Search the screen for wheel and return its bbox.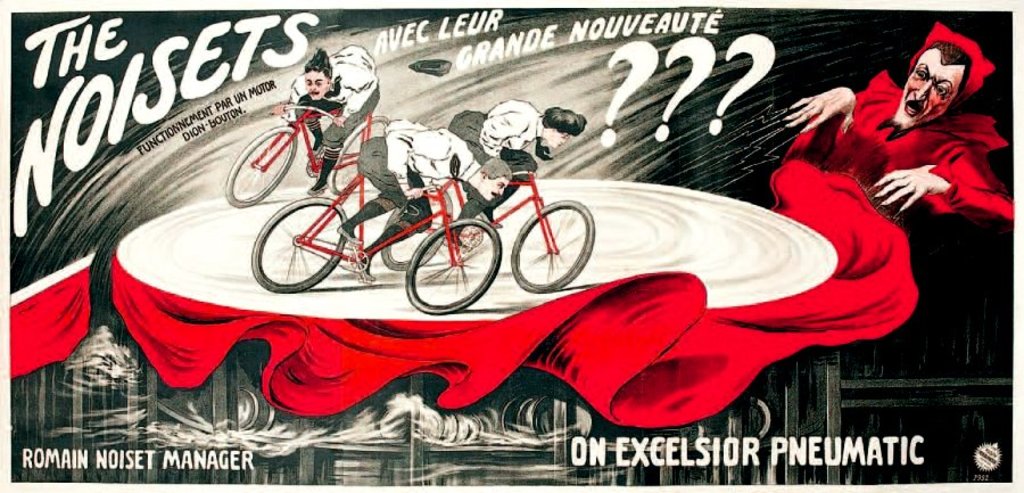
Found: [left=253, top=195, right=354, bottom=296].
